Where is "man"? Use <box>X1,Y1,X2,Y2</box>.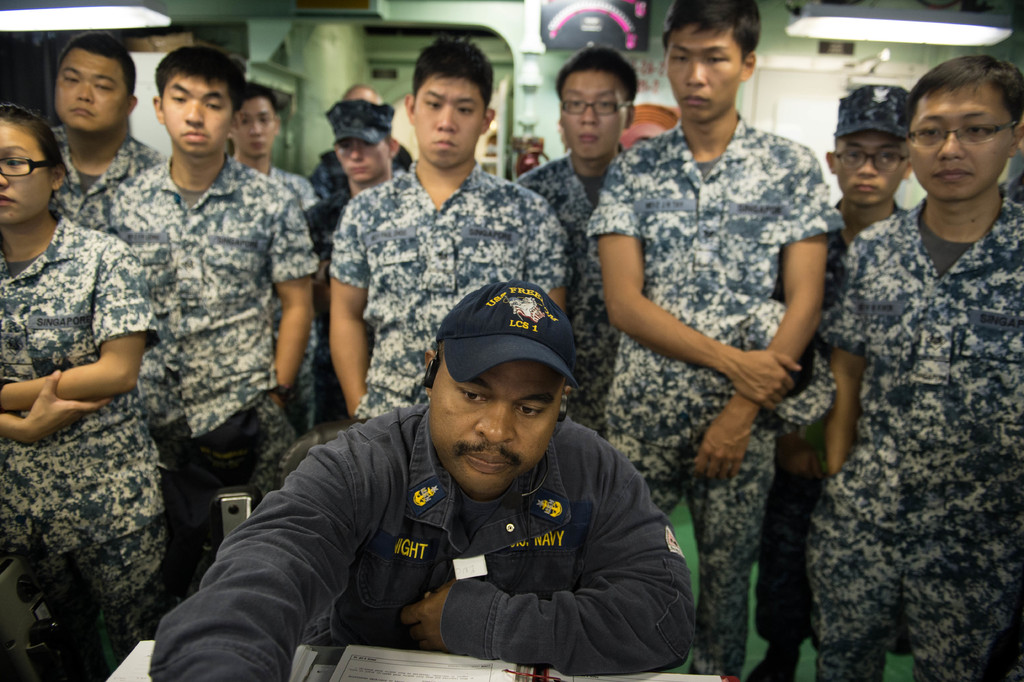
<box>232,79,331,410</box>.
